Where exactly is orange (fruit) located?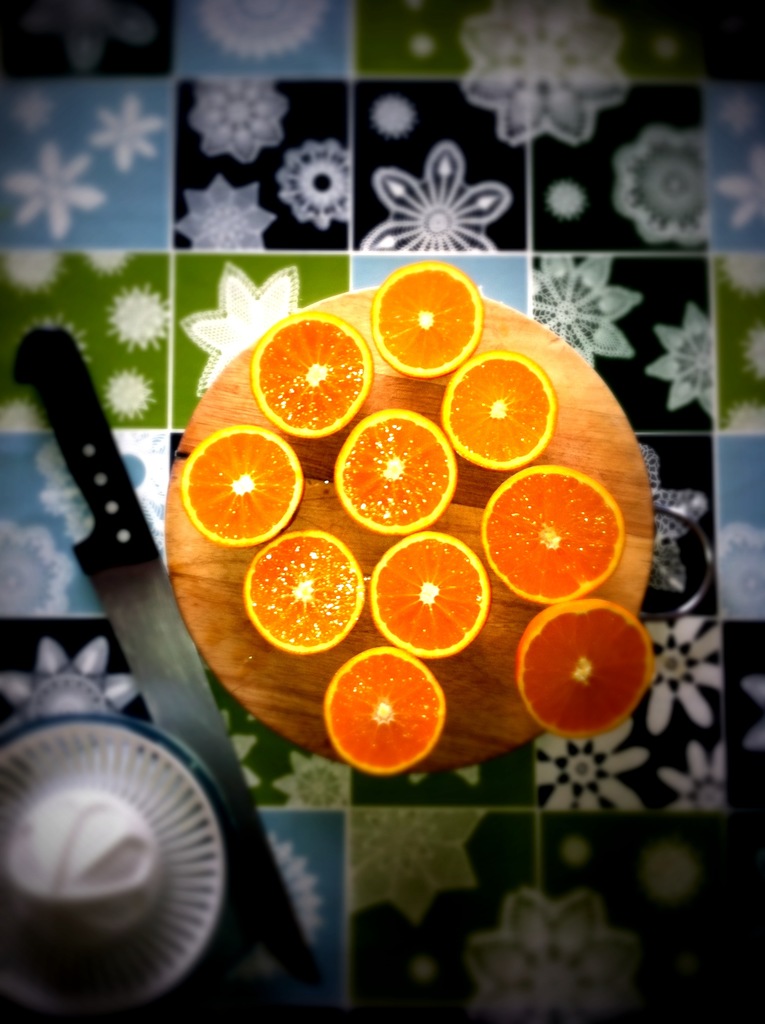
Its bounding box is [337, 411, 458, 531].
